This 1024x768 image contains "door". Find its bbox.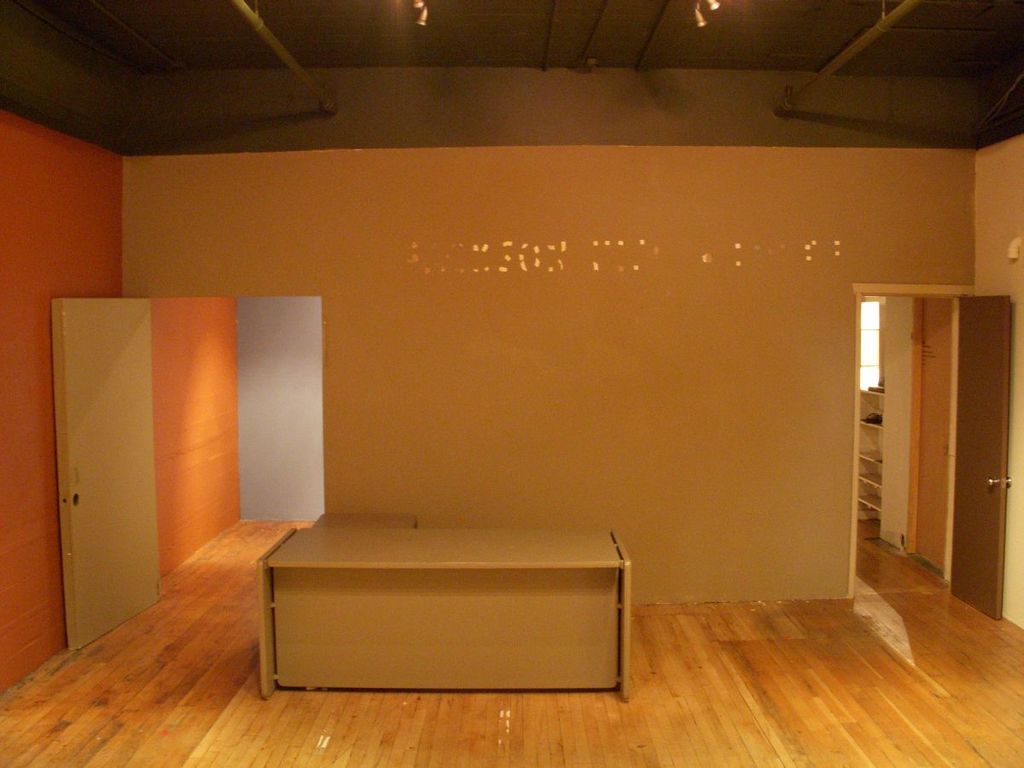
<region>918, 297, 956, 573</region>.
